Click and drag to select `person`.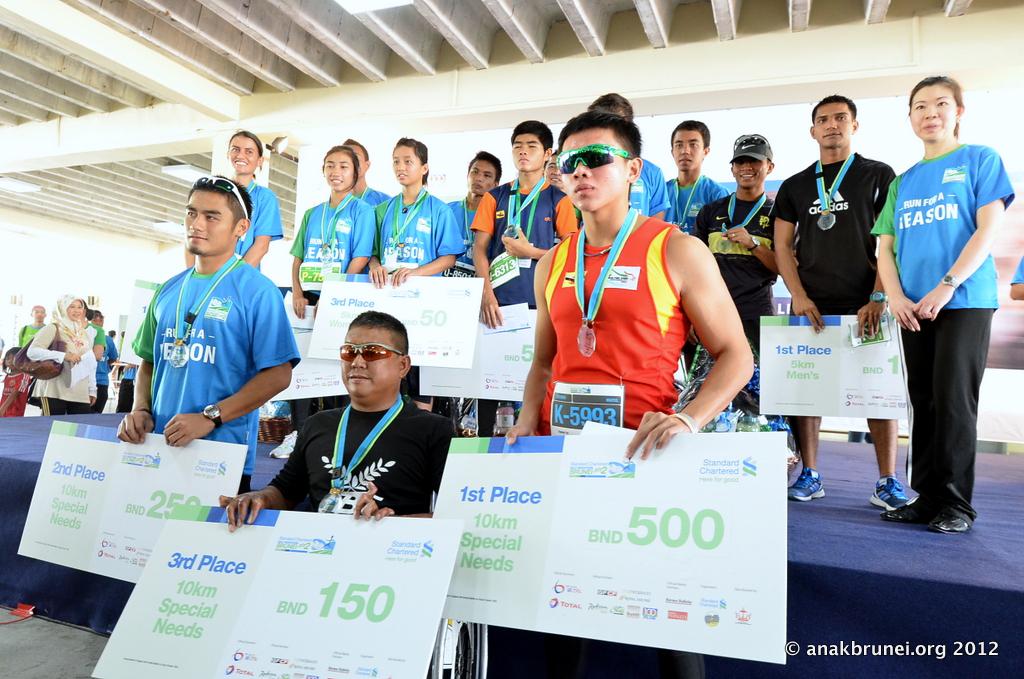
Selection: (x1=183, y1=127, x2=285, y2=272).
